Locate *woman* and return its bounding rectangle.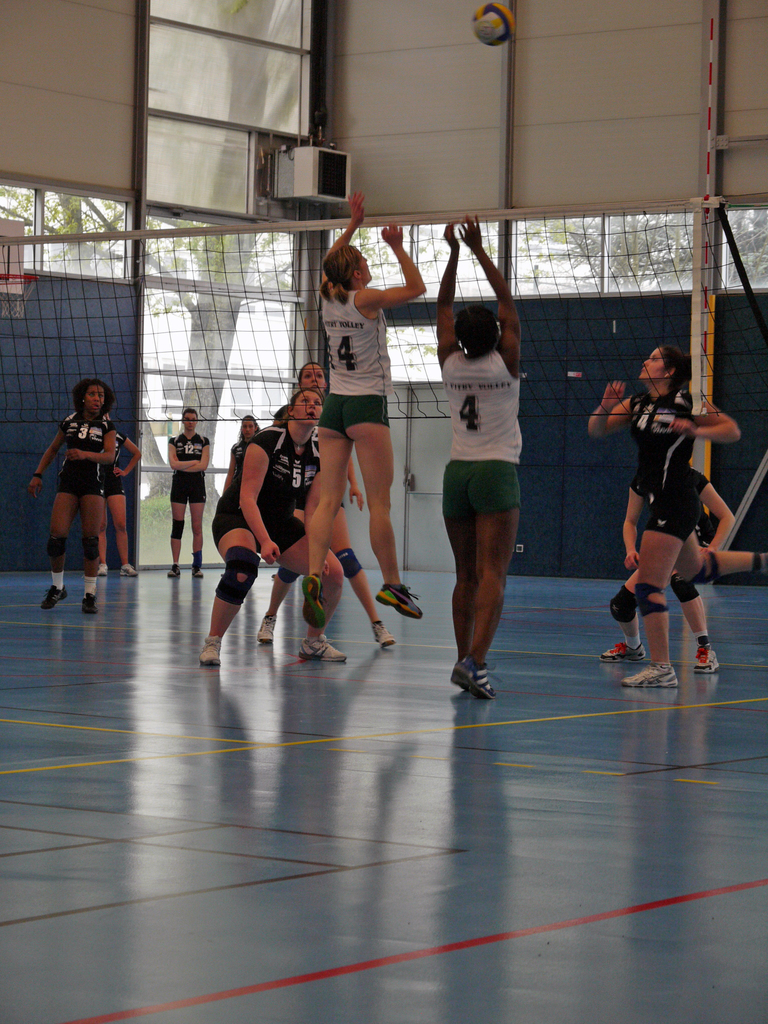
(193,384,349,667).
